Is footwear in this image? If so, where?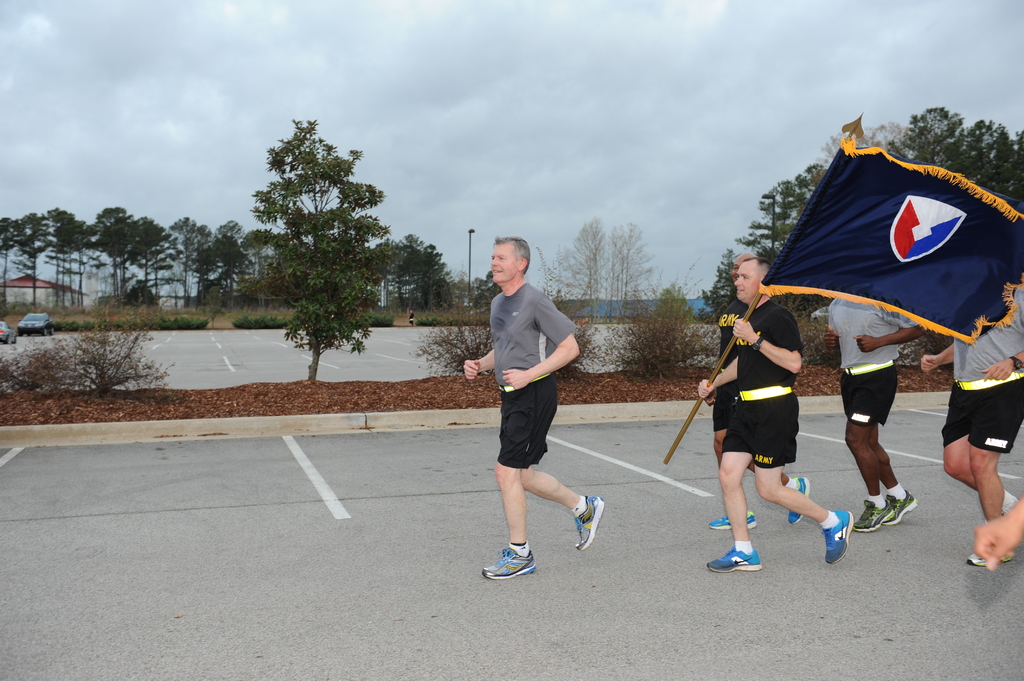
Yes, at (853,497,894,532).
